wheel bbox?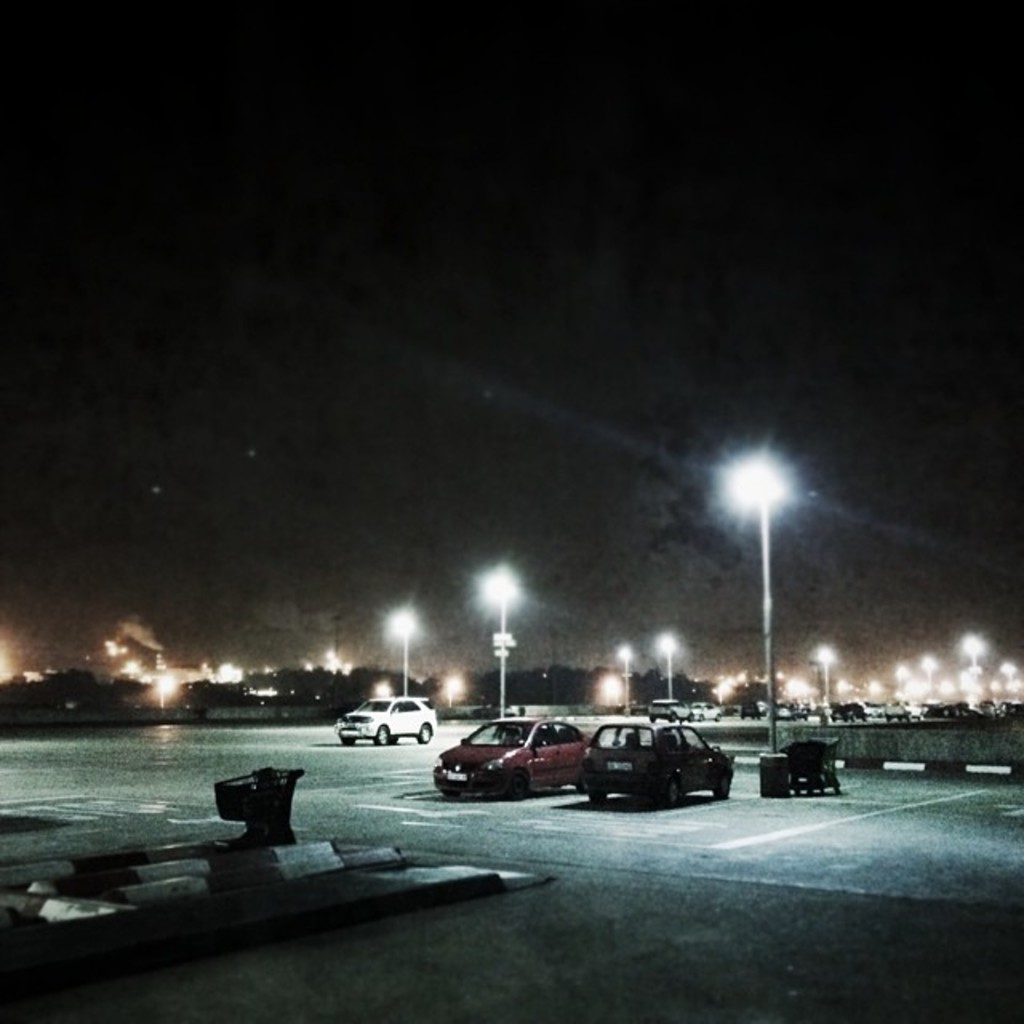
bbox=(658, 779, 680, 813)
